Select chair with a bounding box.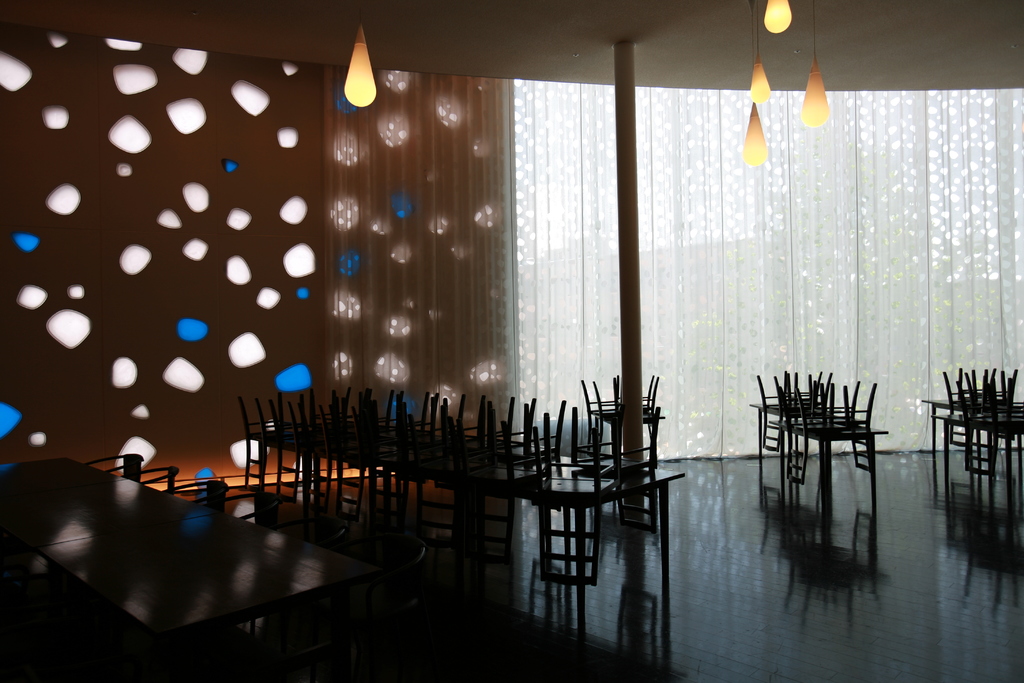
(242,395,289,497).
